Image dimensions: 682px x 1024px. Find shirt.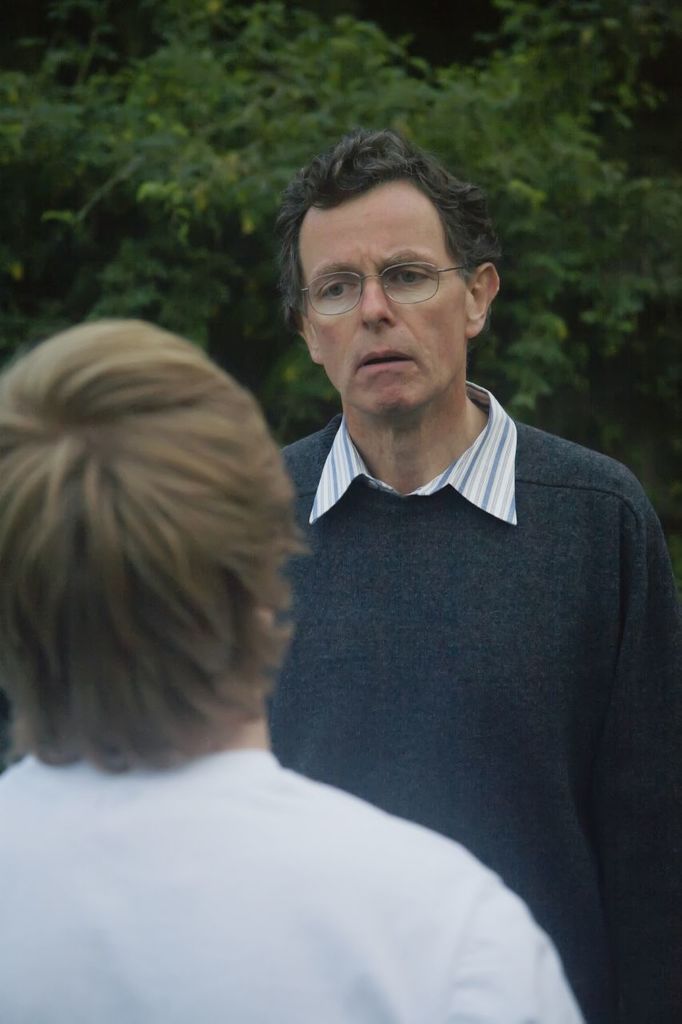
[310,376,524,530].
